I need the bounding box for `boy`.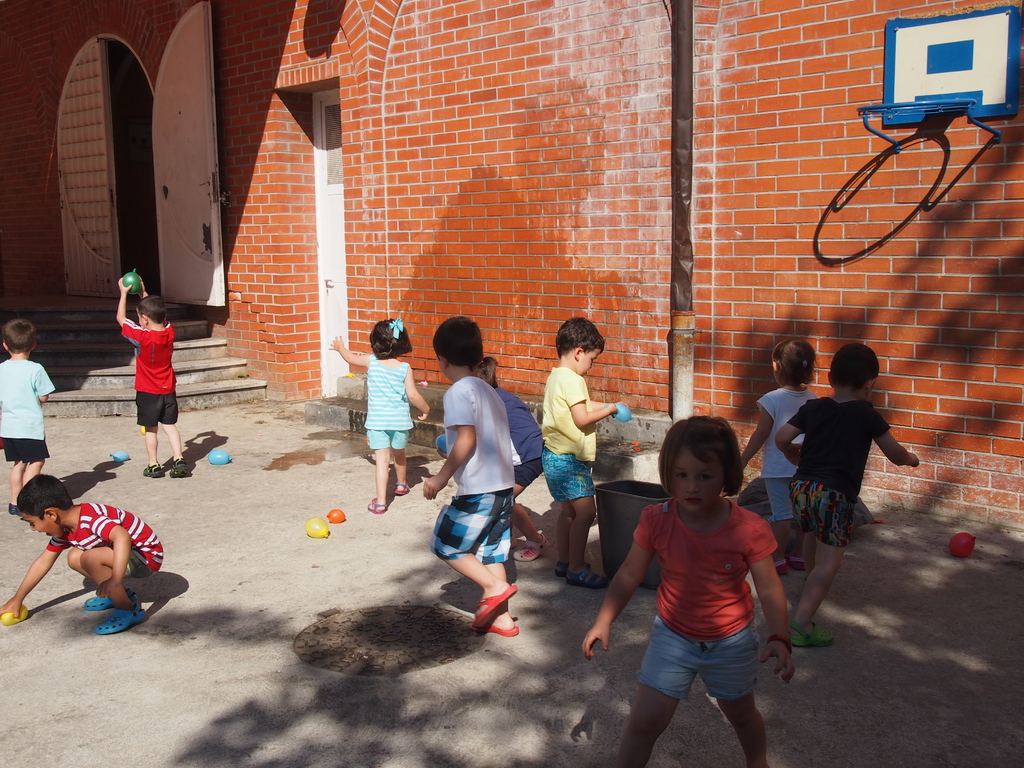
Here it is: 102,271,195,488.
